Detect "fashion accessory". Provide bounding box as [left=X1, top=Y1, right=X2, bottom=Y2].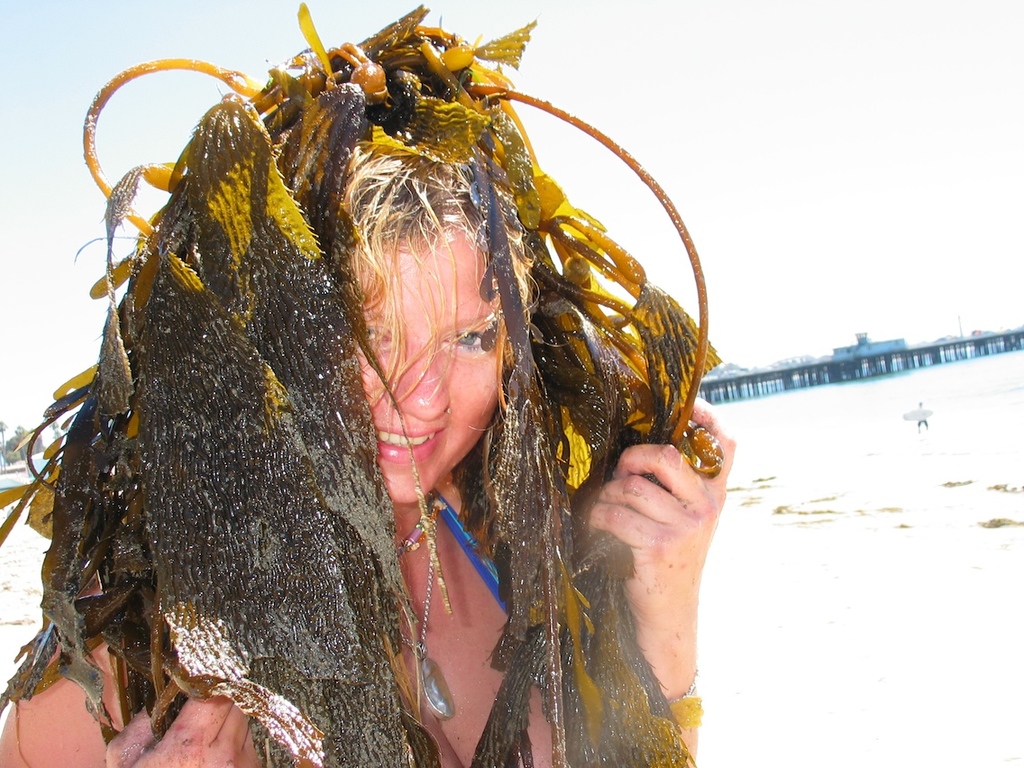
[left=679, top=420, right=728, bottom=478].
